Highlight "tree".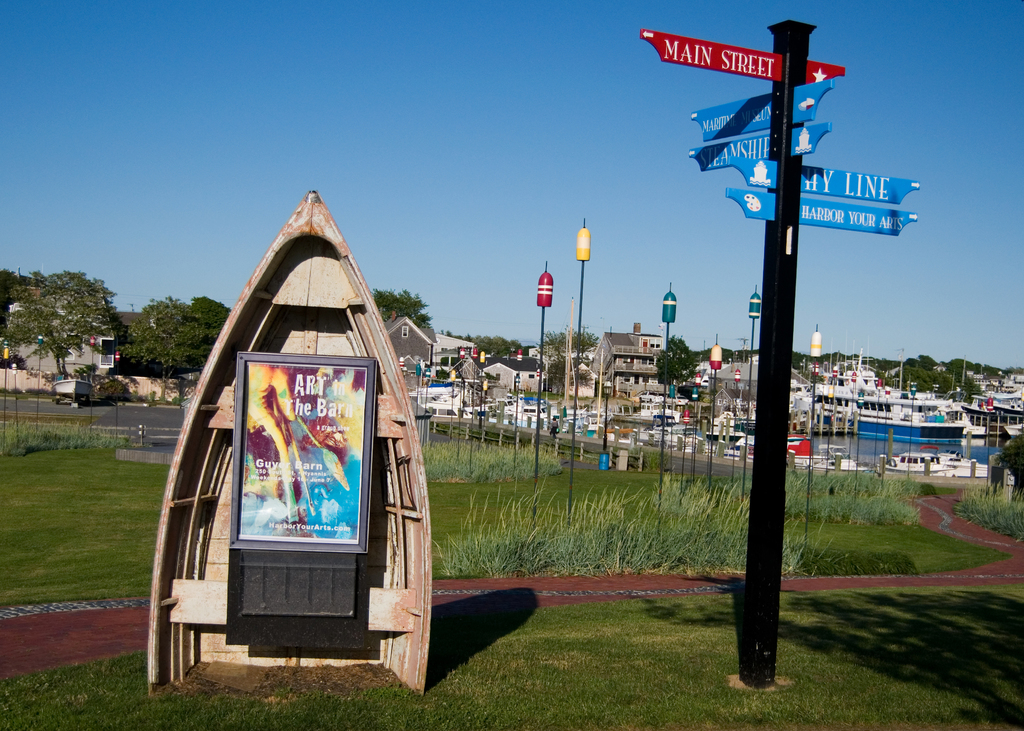
Highlighted region: pyautogui.locateOnScreen(0, 261, 53, 341).
